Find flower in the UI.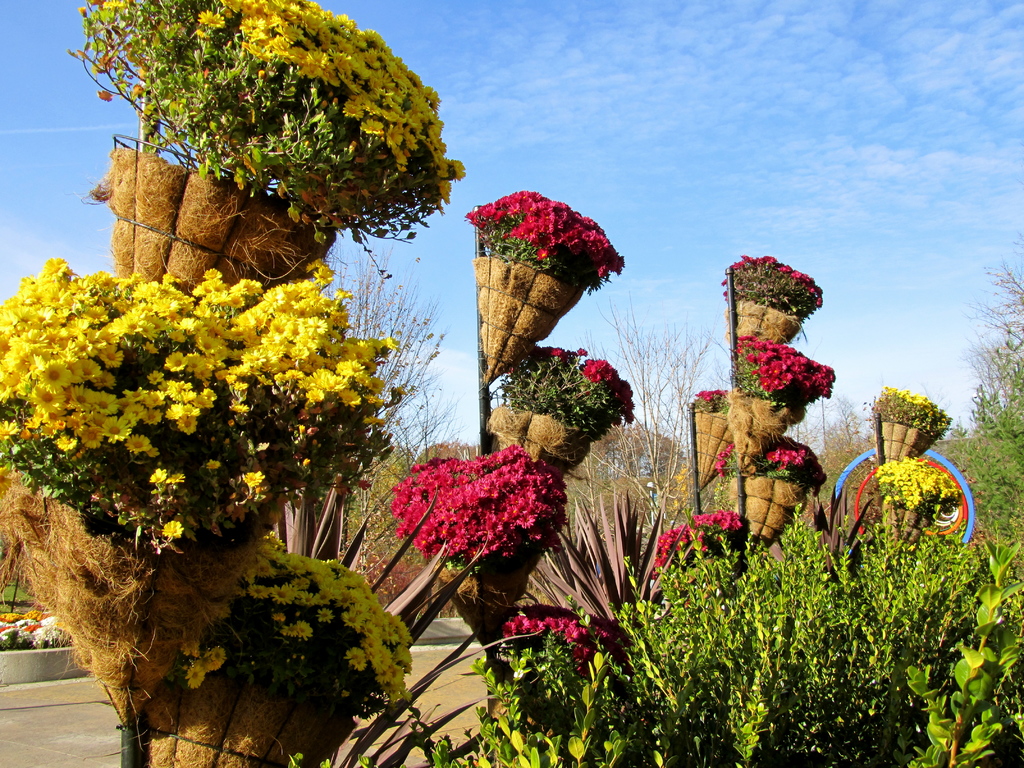
UI element at locate(240, 471, 261, 492).
